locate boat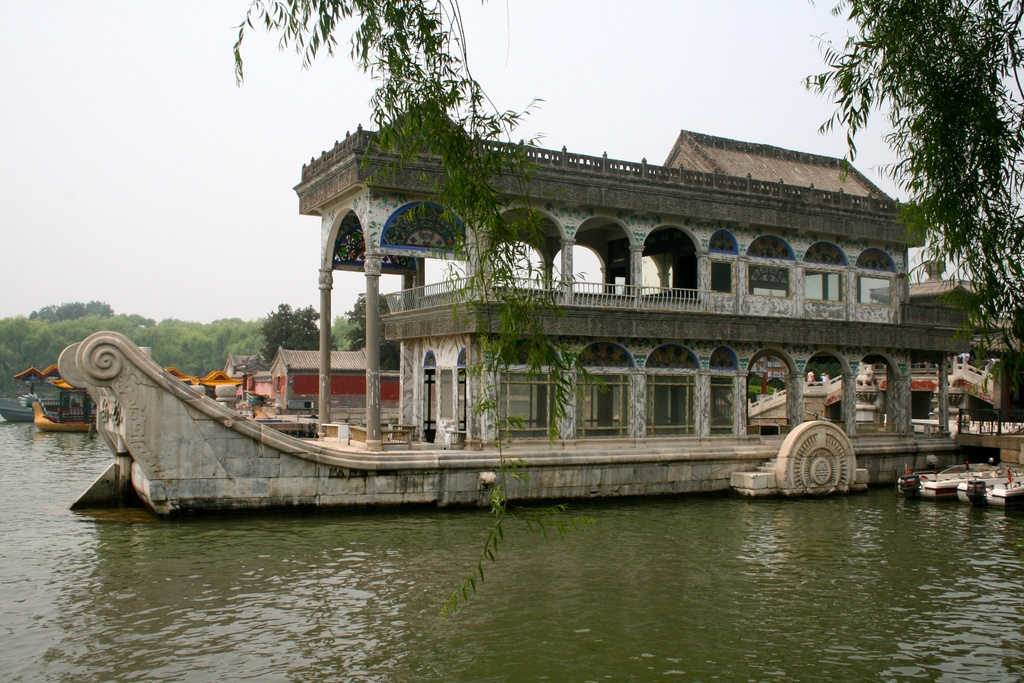
pyautogui.locateOnScreen(61, 128, 939, 522)
